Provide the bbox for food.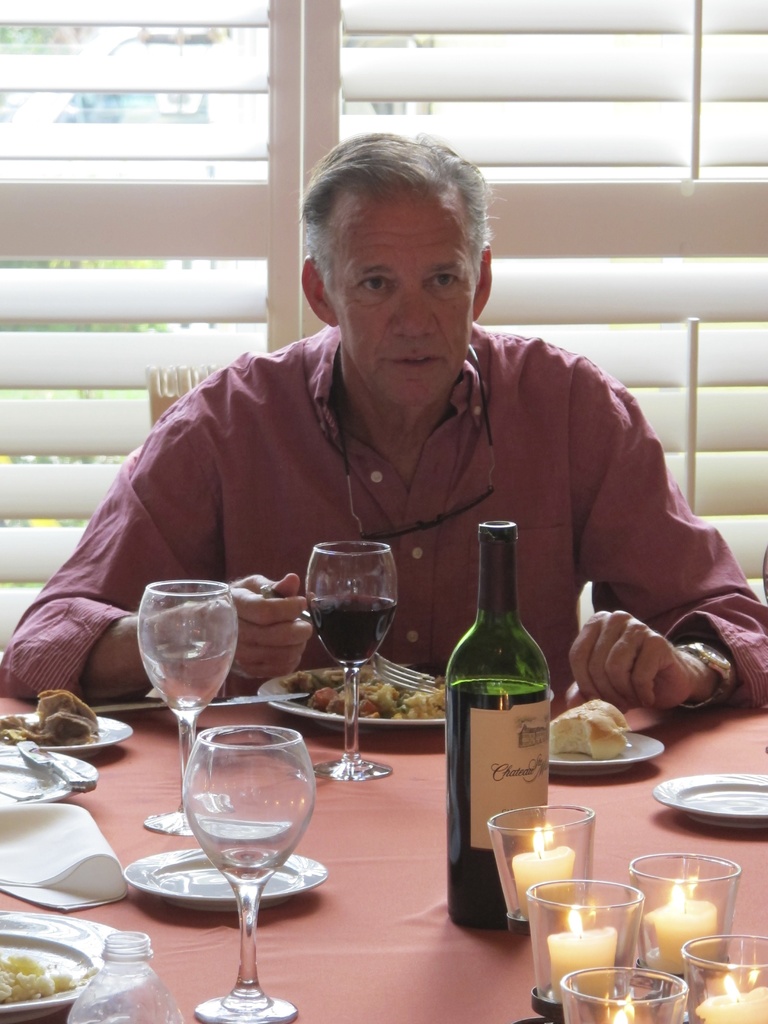
[0,952,74,1005].
